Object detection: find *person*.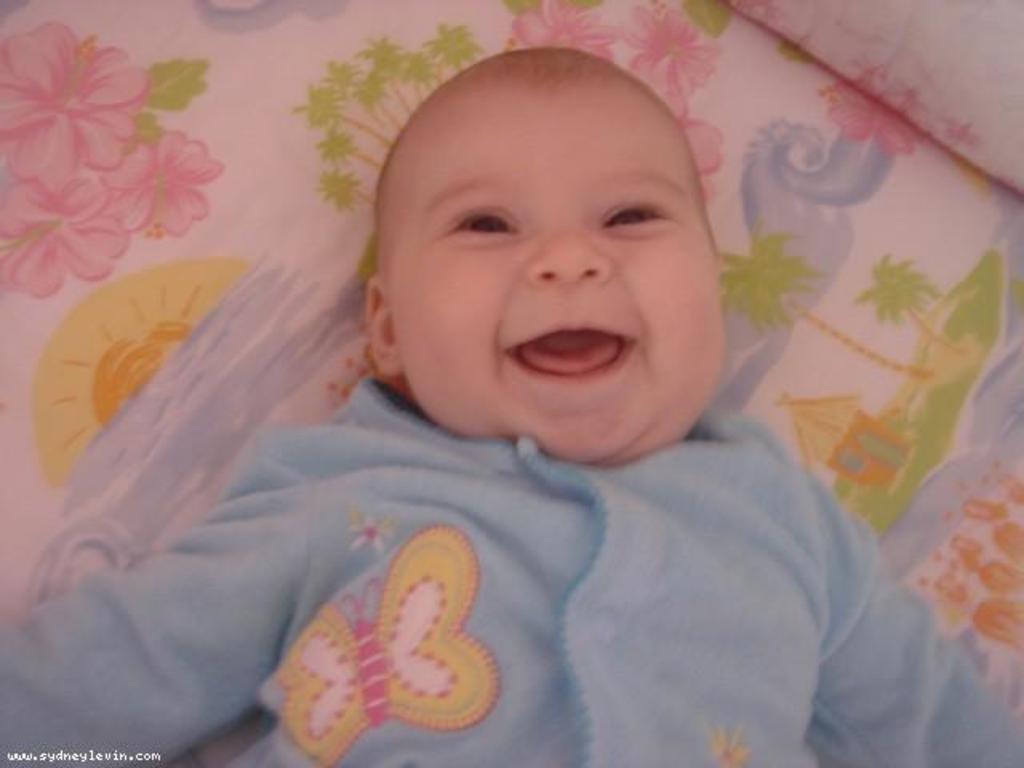
pyautogui.locateOnScreen(0, 53, 1022, 766).
